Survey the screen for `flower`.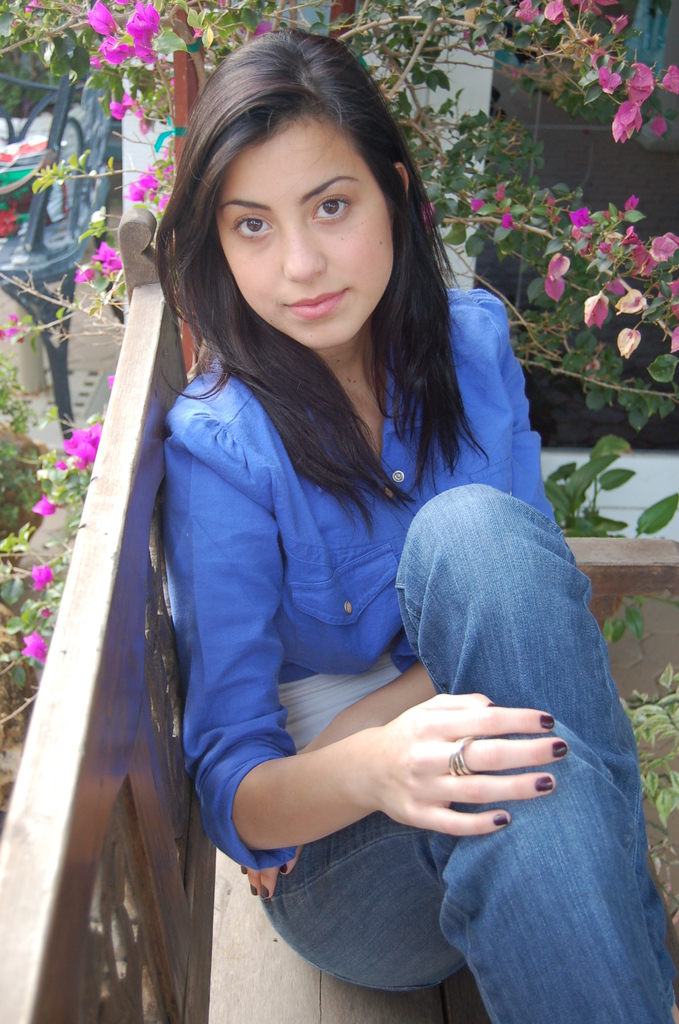
Survey found: 112, 94, 138, 116.
